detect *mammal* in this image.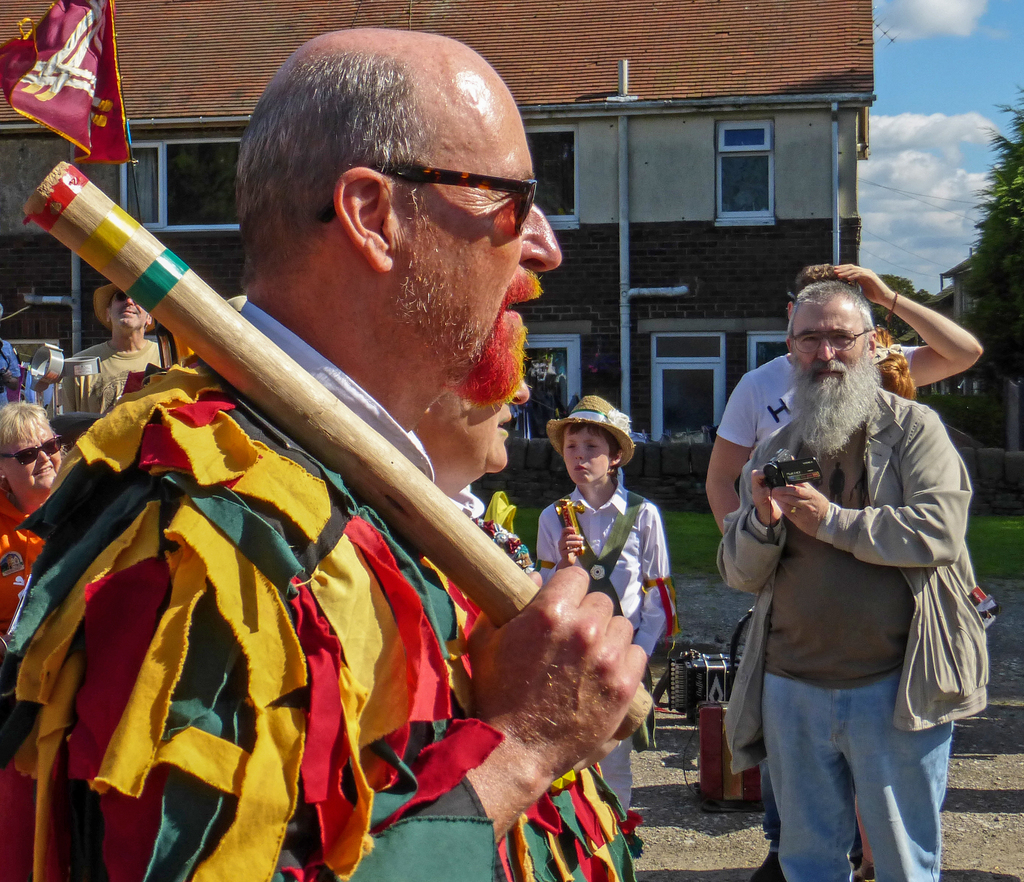
Detection: pyautogui.locateOnScreen(83, 277, 180, 423).
